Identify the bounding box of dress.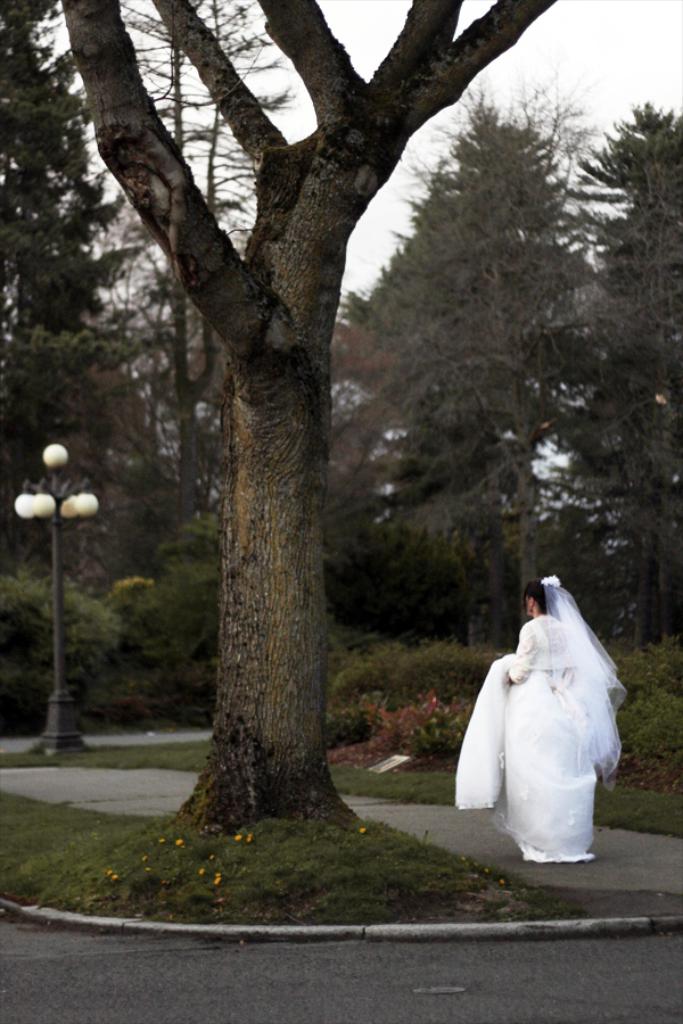
505/613/595/860.
